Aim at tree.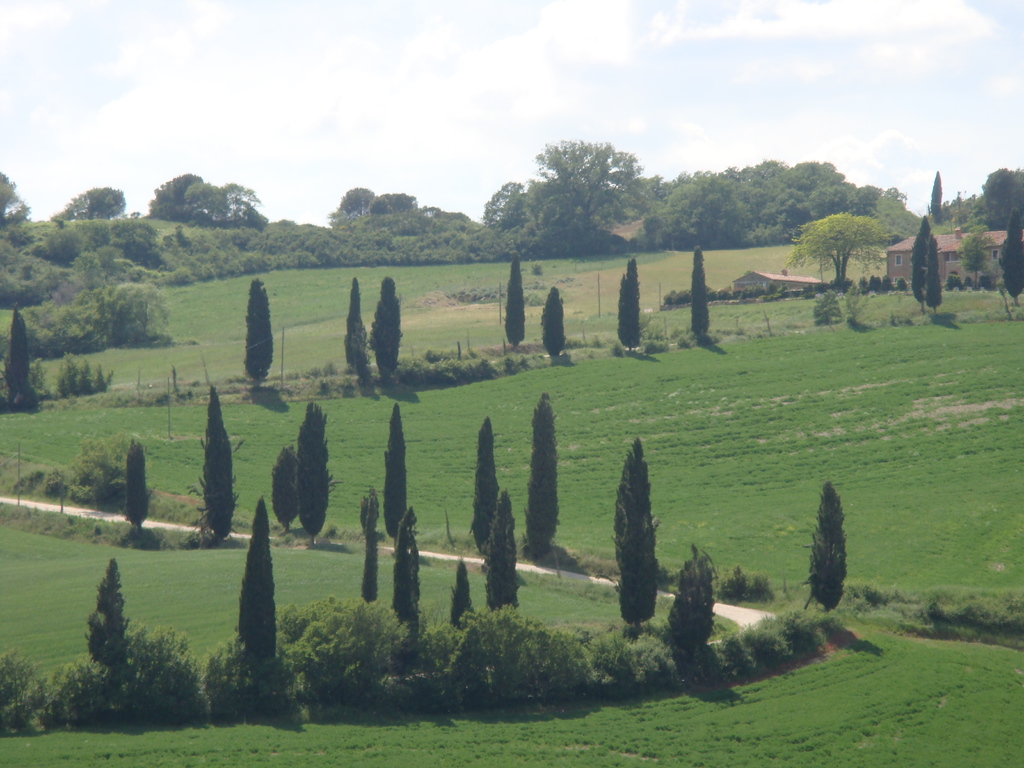
Aimed at crop(207, 632, 303, 728).
